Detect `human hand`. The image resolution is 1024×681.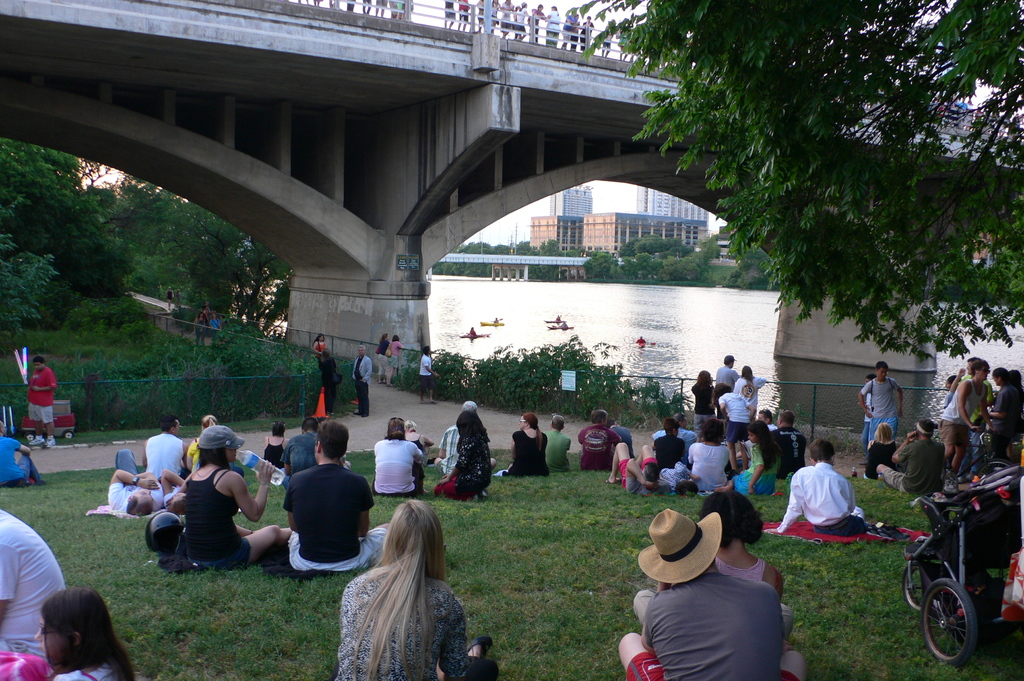
detection(138, 479, 162, 492).
